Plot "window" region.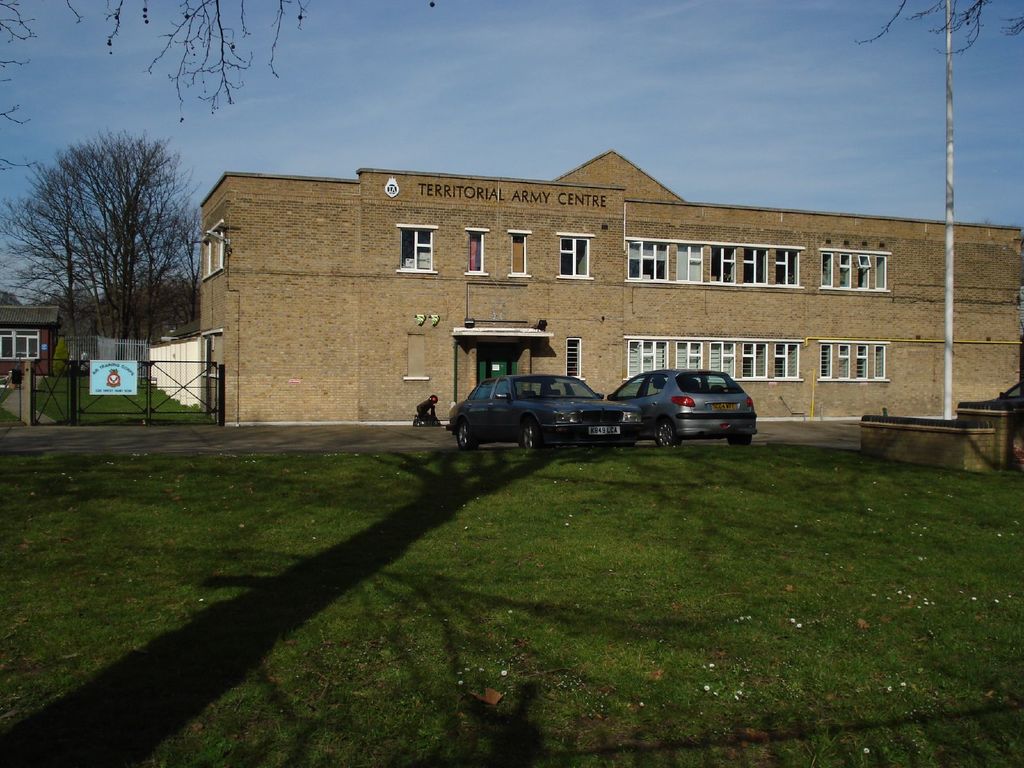
Plotted at detection(674, 339, 703, 371).
